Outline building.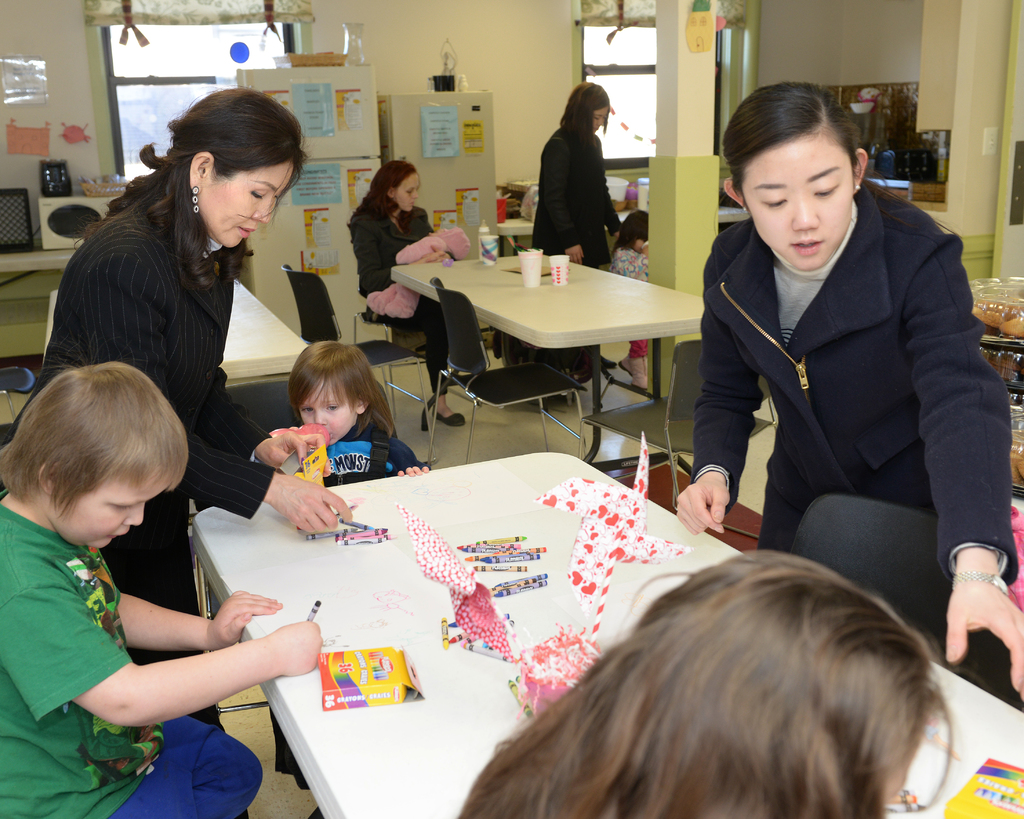
Outline: bbox=(0, 0, 1023, 818).
